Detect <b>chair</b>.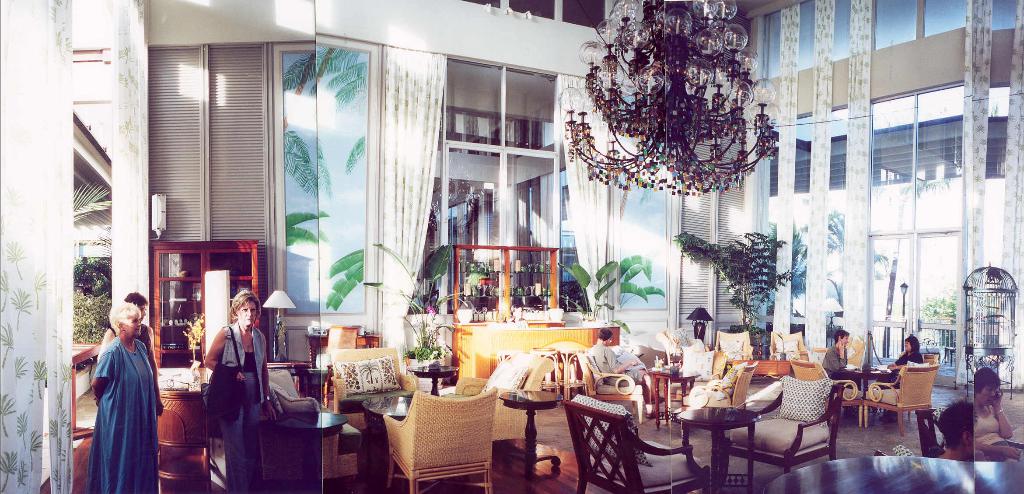
Detected at select_region(328, 344, 424, 408).
